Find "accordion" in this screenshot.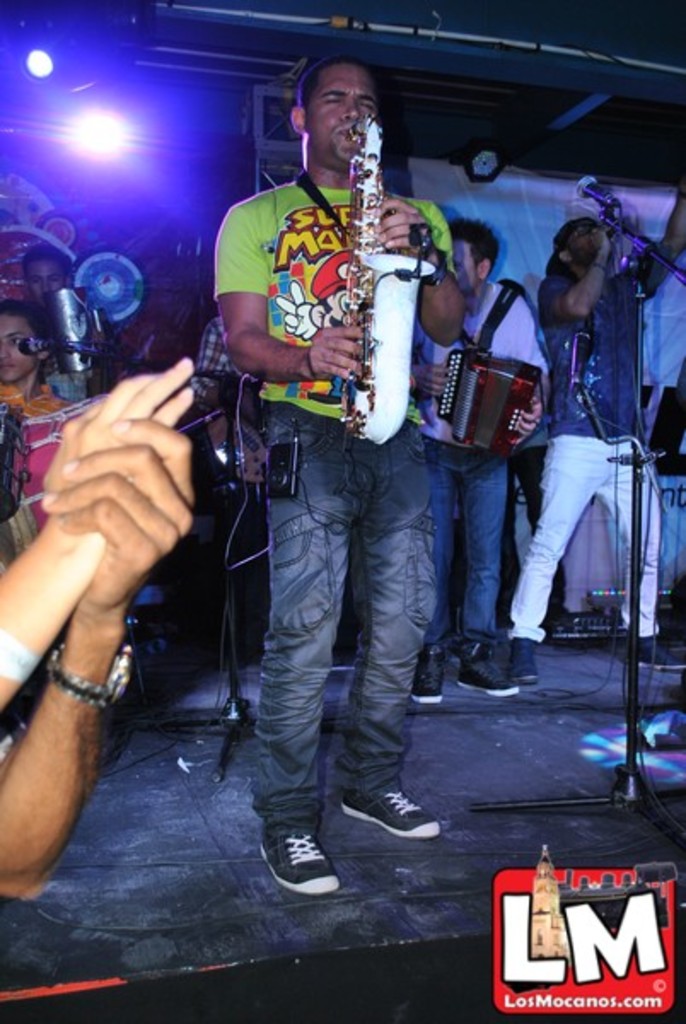
The bounding box for "accordion" is [433,348,543,459].
